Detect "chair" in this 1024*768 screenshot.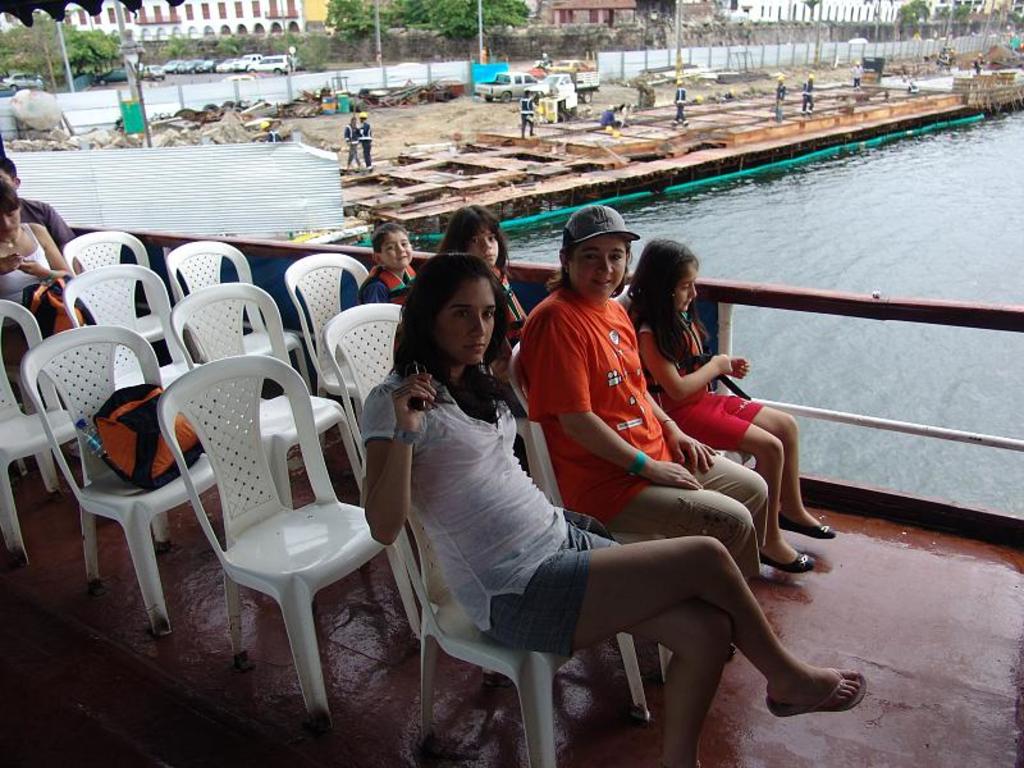
Detection: <bbox>320, 306, 421, 631</bbox>.
